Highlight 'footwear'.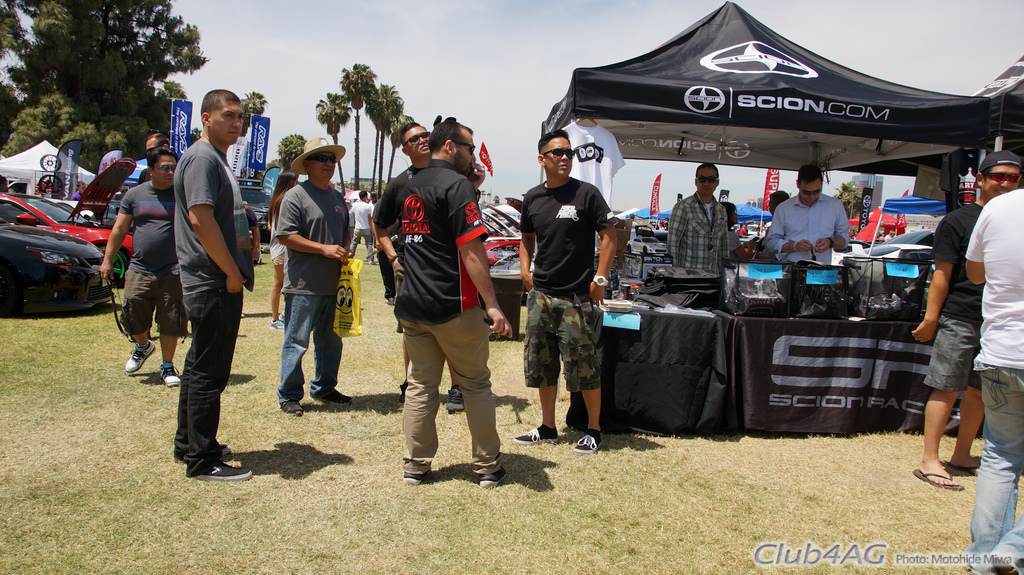
Highlighted region: (left=442, top=384, right=468, bottom=414).
